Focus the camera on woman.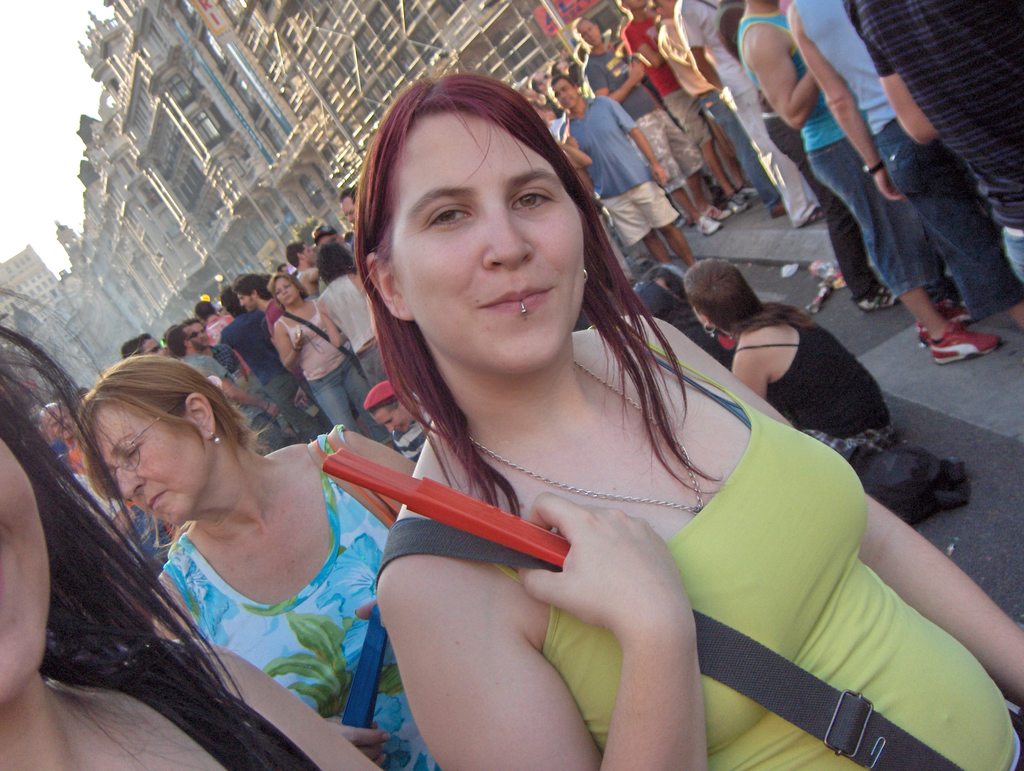
Focus region: 69,346,448,769.
